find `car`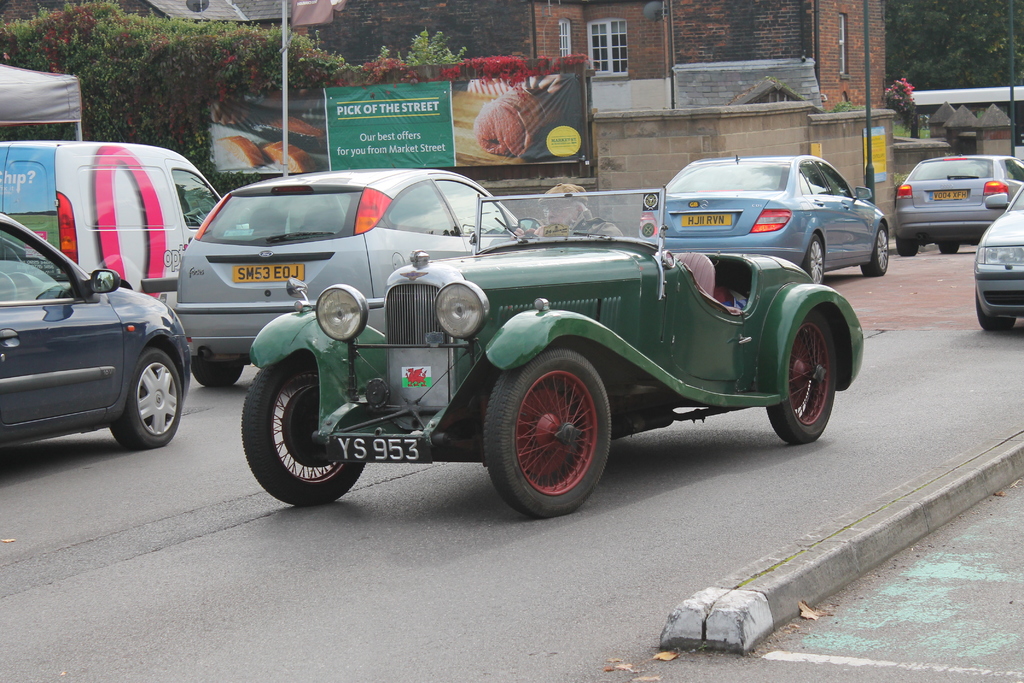
bbox=(639, 152, 891, 284)
